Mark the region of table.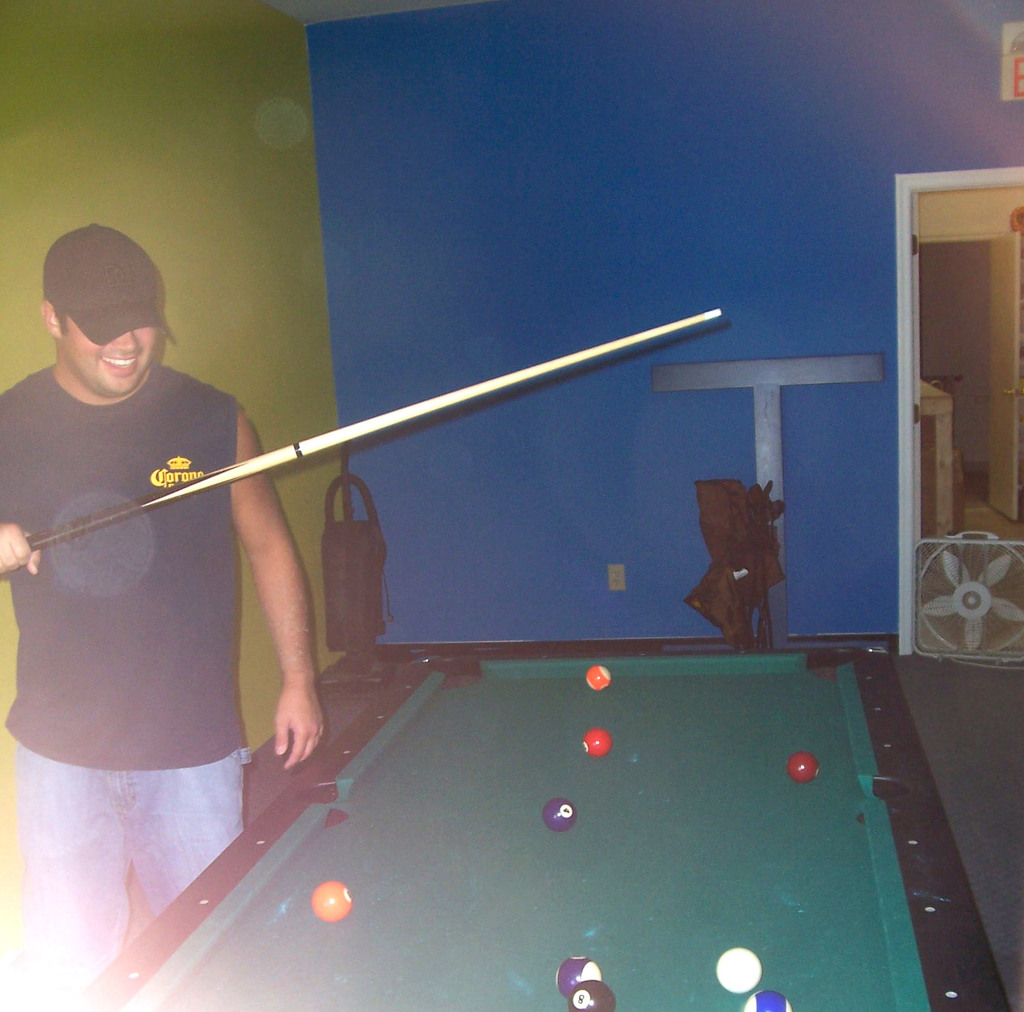
Region: [77,646,1016,1011].
